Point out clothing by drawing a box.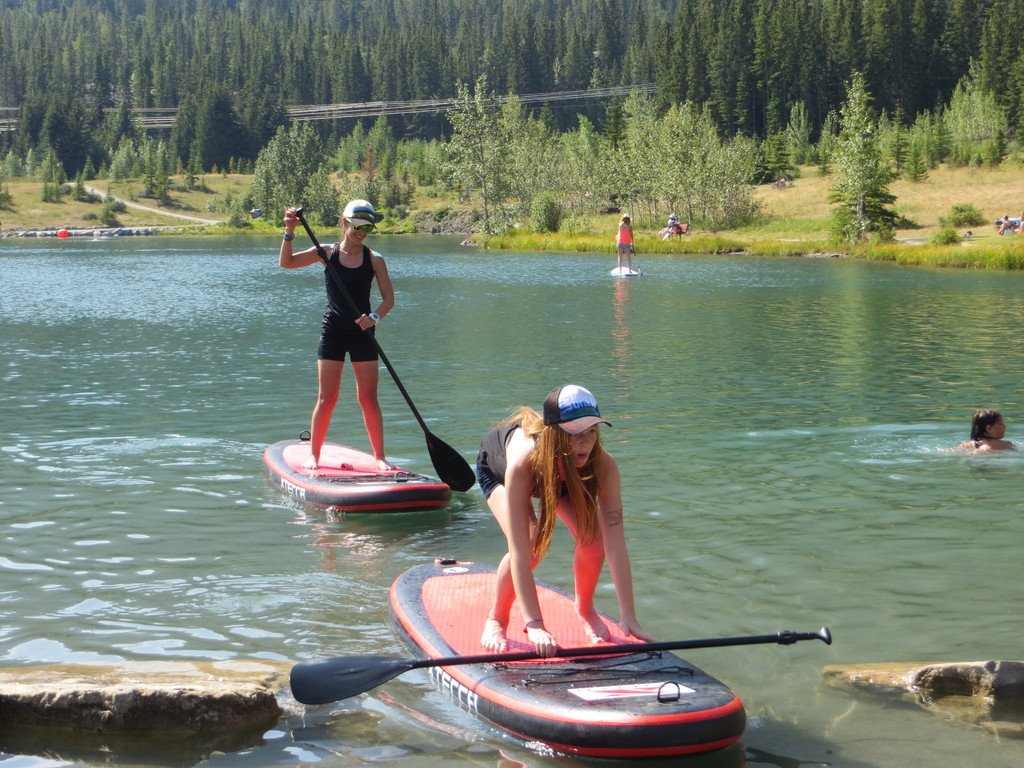
(x1=614, y1=221, x2=632, y2=261).
